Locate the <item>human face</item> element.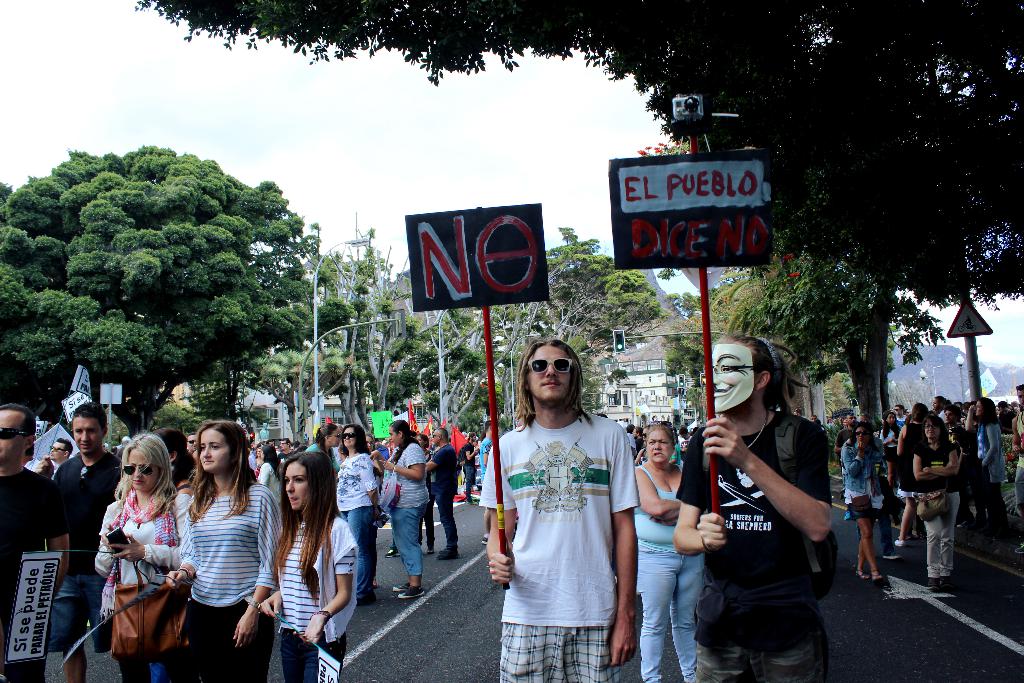
Element bbox: rect(933, 398, 940, 409).
